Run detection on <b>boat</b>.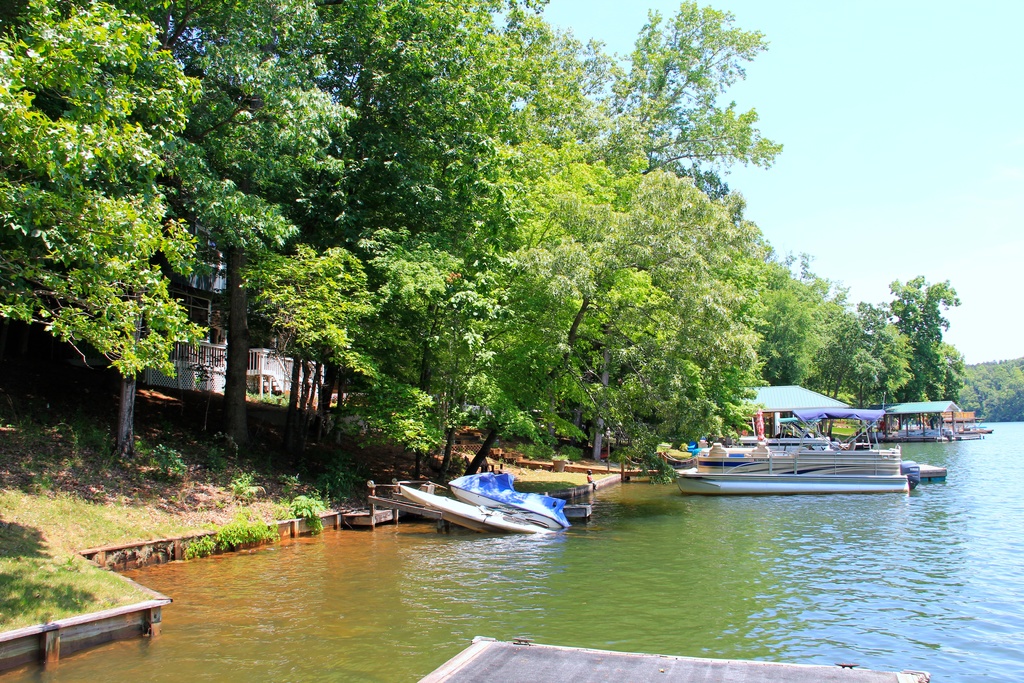
Result: (x1=394, y1=465, x2=572, y2=541).
